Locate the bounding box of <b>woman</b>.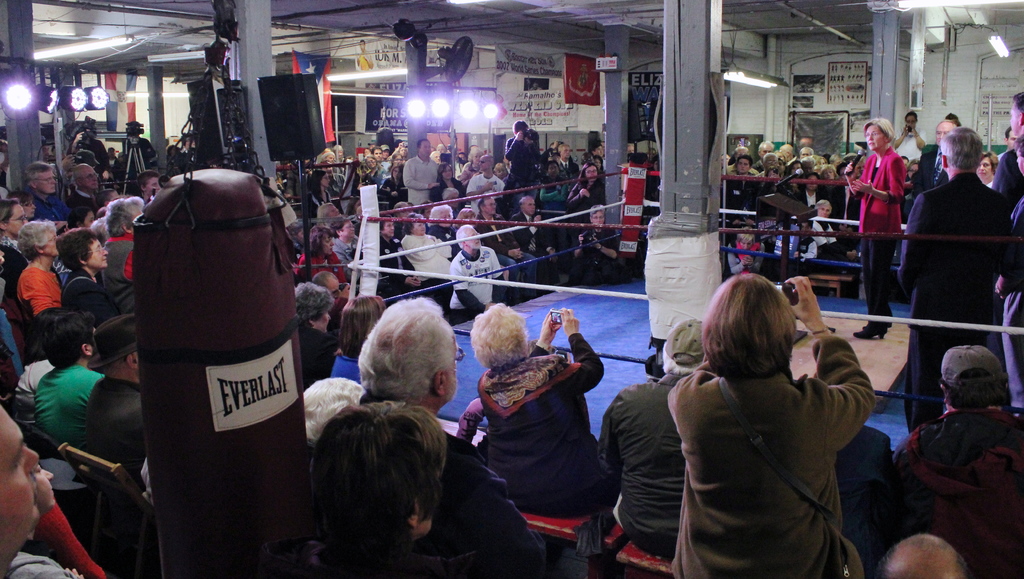
Bounding box: <bbox>302, 168, 332, 225</bbox>.
